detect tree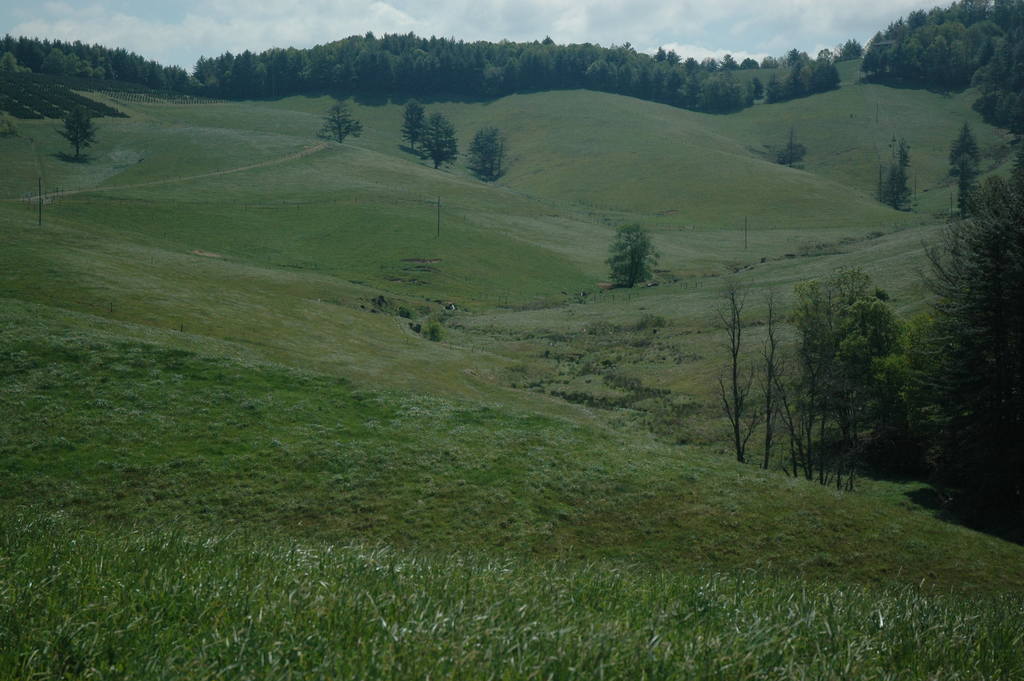
{"x1": 196, "y1": 24, "x2": 764, "y2": 119}
